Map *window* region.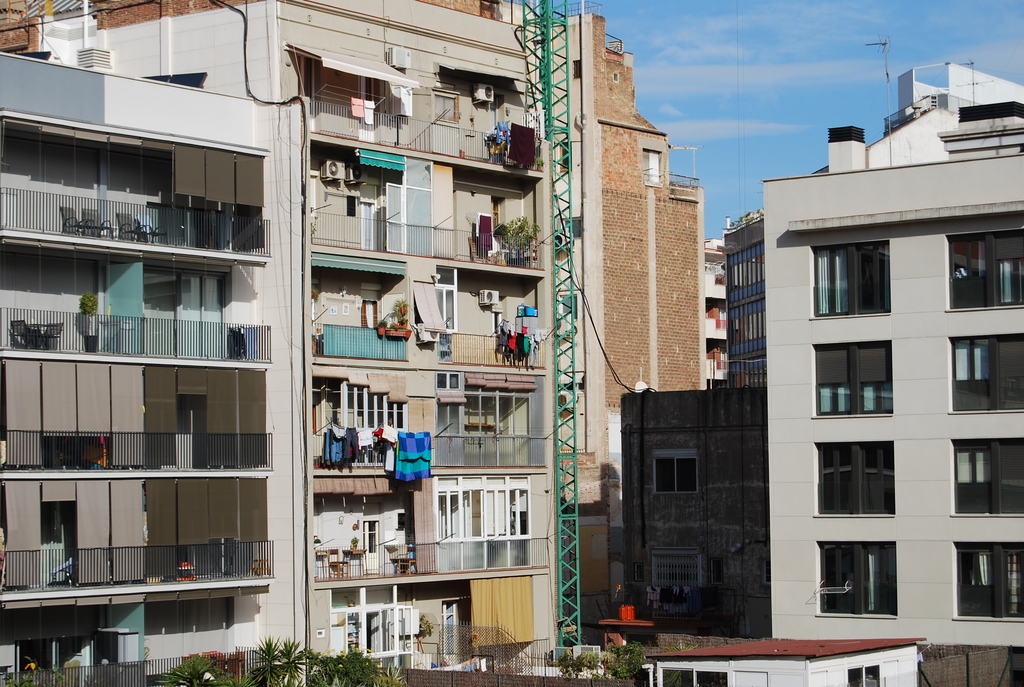
Mapped to [442,600,461,660].
